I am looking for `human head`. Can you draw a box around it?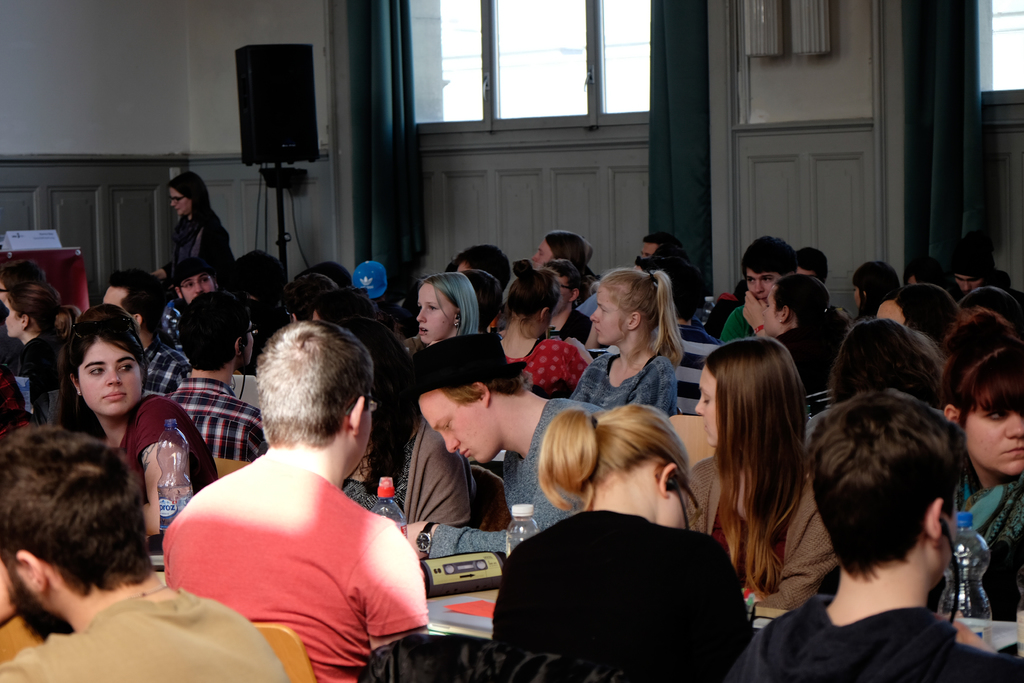
Sure, the bounding box is <region>824, 319, 943, 409</region>.
